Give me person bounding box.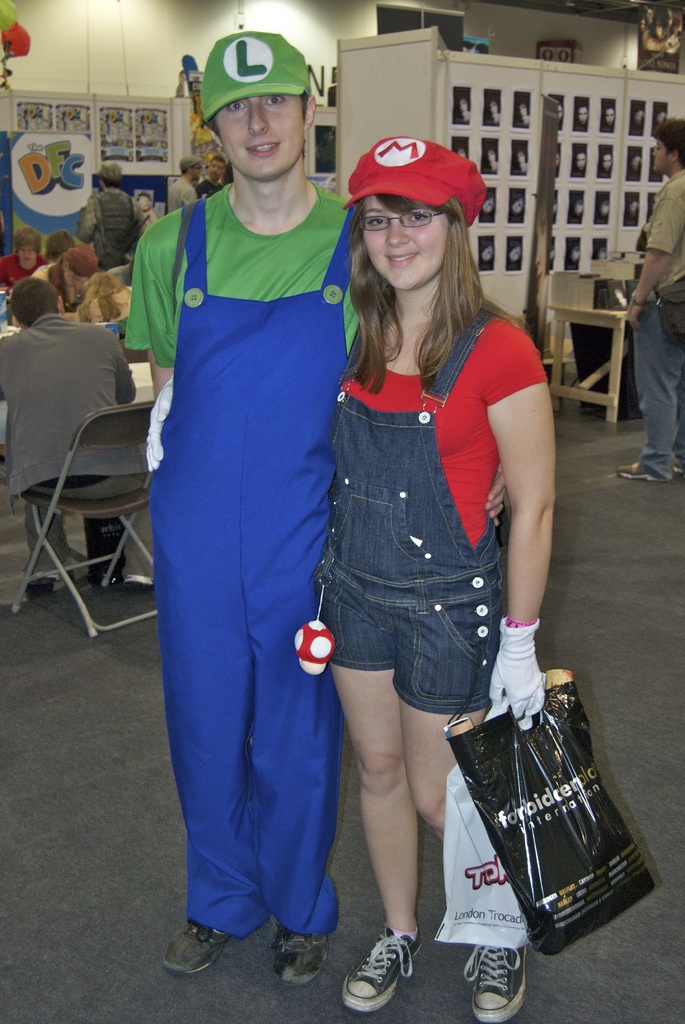
rect(147, 136, 556, 1023).
